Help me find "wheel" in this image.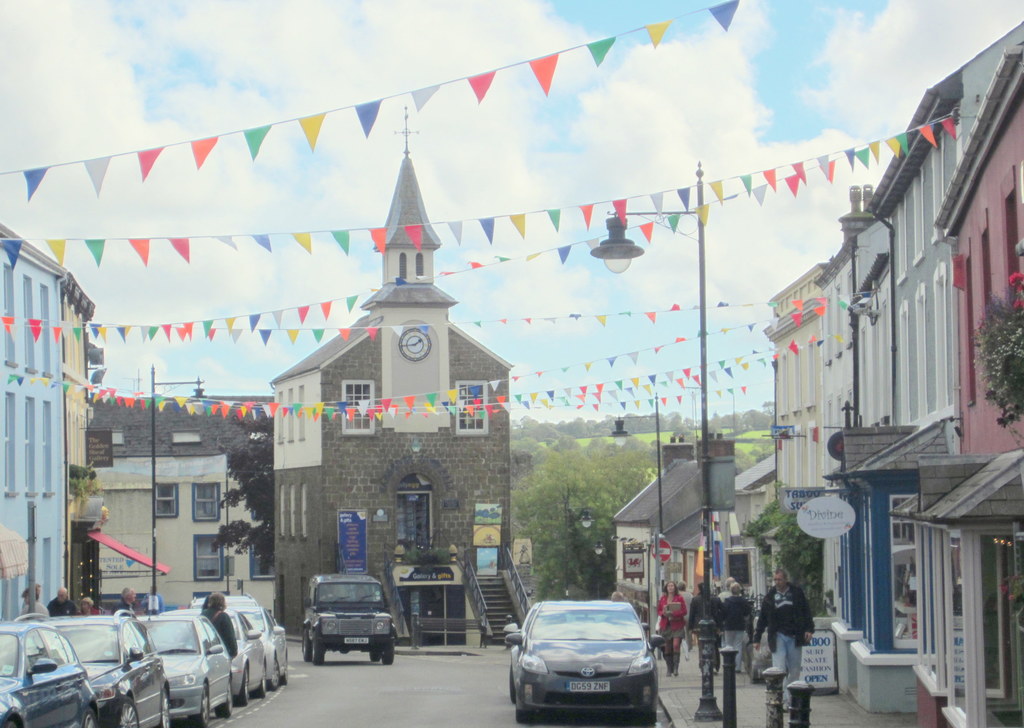
Found it: [x1=194, y1=683, x2=210, y2=725].
